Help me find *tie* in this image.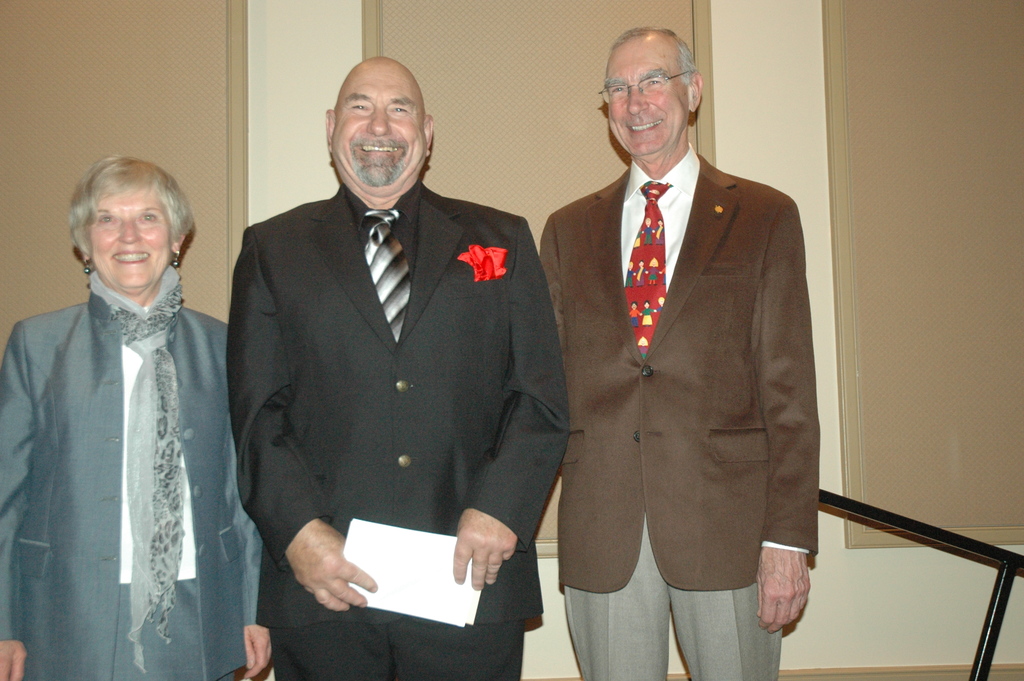
Found it: [left=623, top=179, right=671, bottom=363].
